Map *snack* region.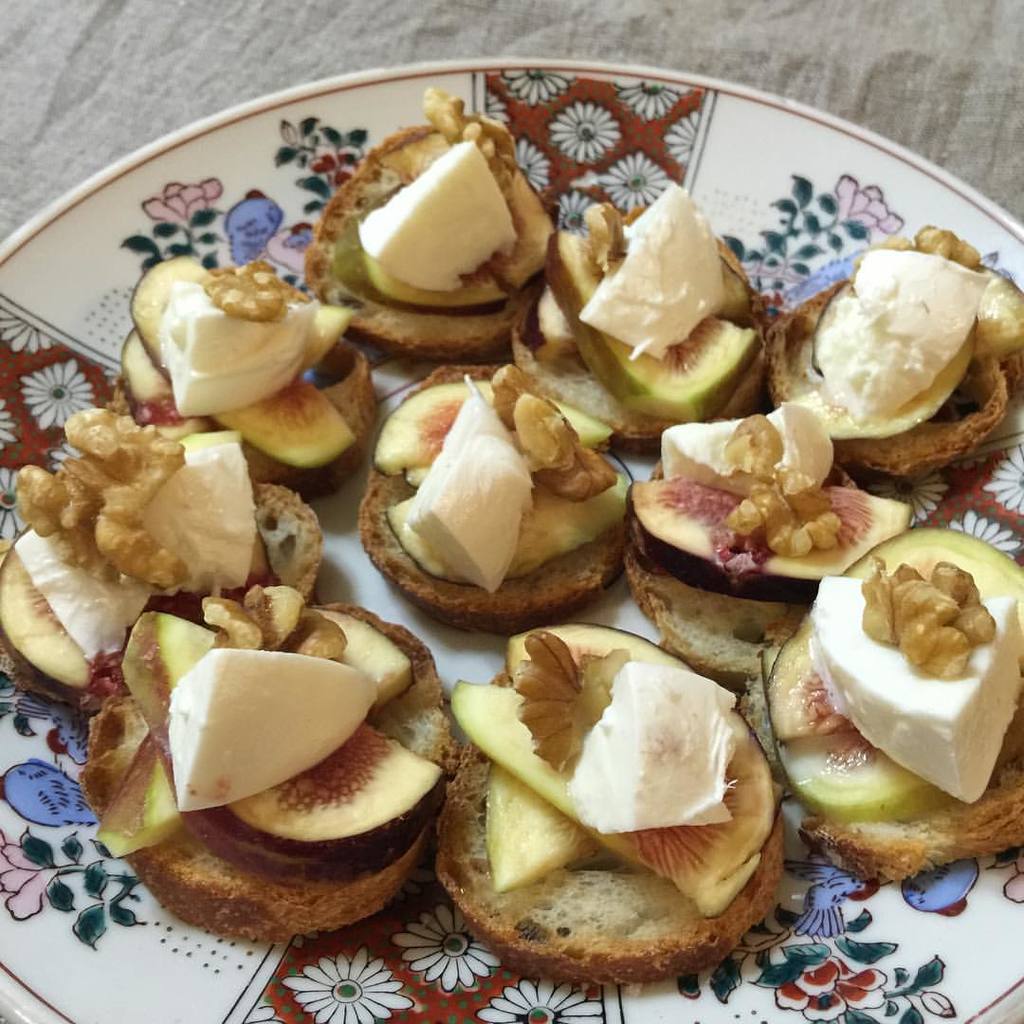
Mapped to 369/382/637/630.
